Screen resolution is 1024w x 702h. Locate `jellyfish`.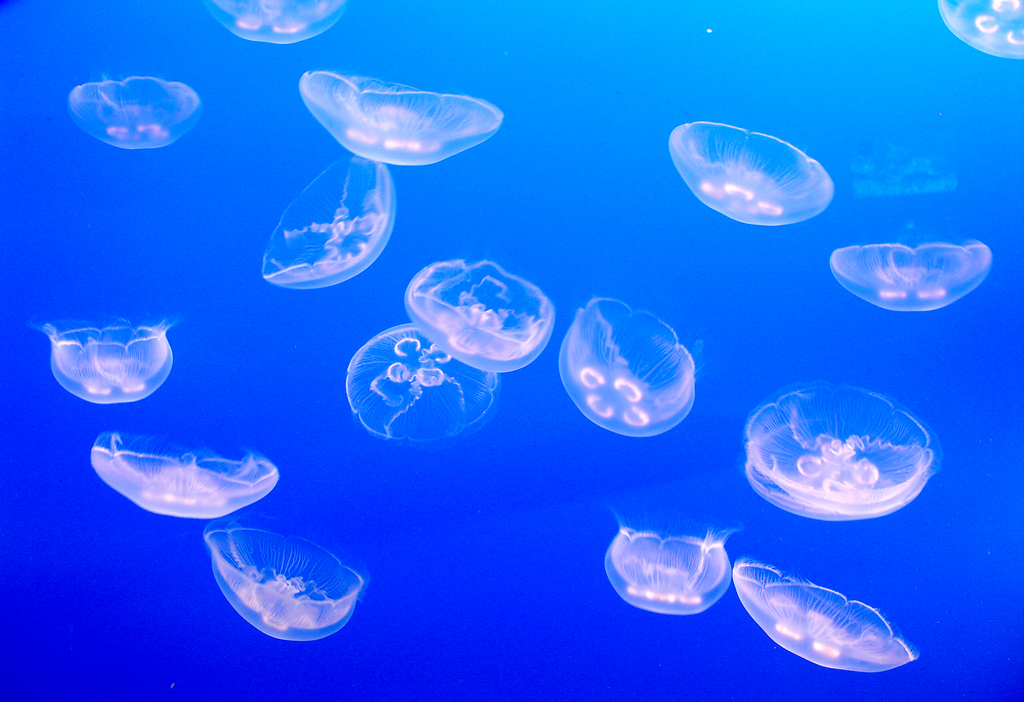
left=202, top=515, right=369, bottom=642.
